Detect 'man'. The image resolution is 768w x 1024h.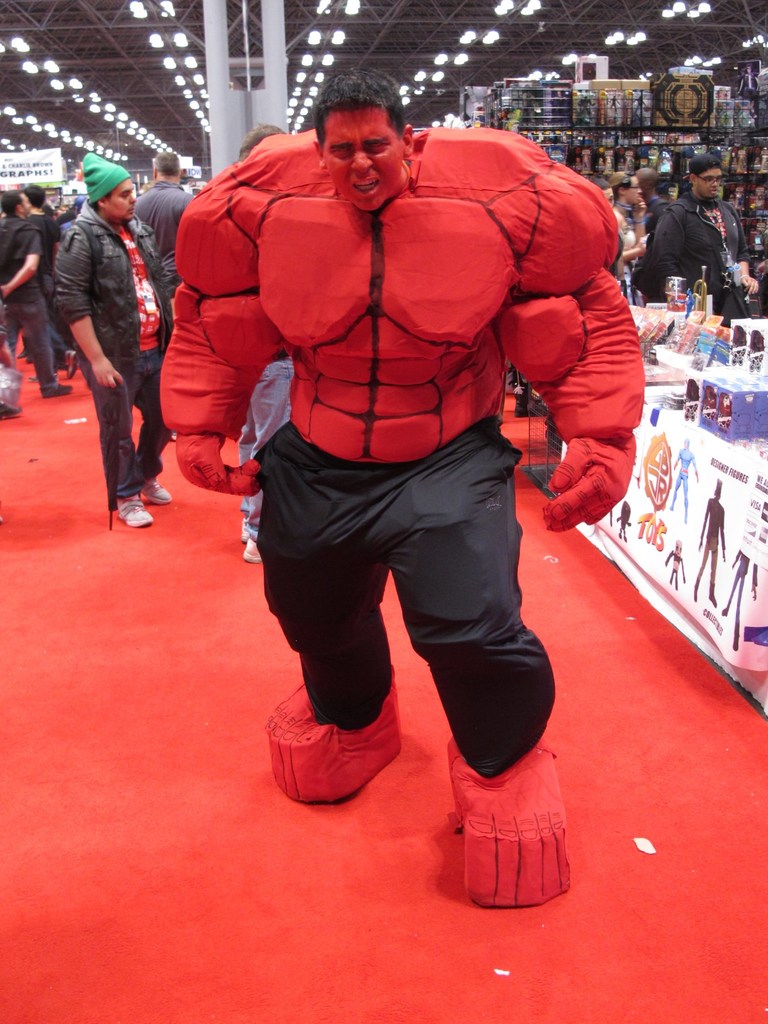
646 149 756 319.
